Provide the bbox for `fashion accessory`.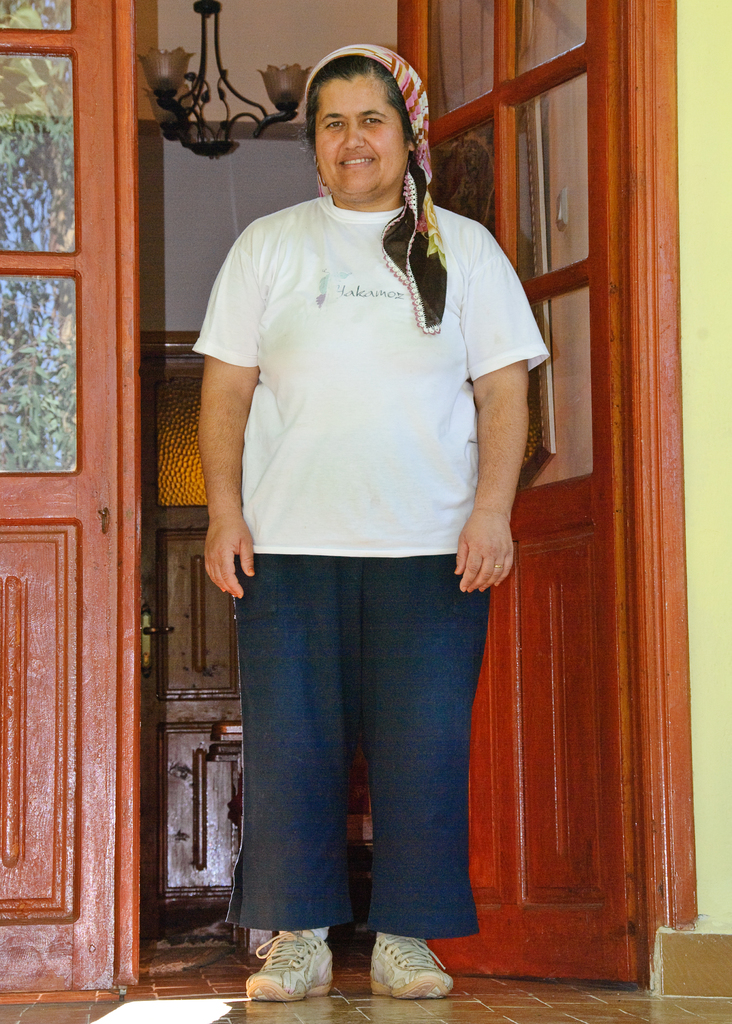
(300,38,441,330).
